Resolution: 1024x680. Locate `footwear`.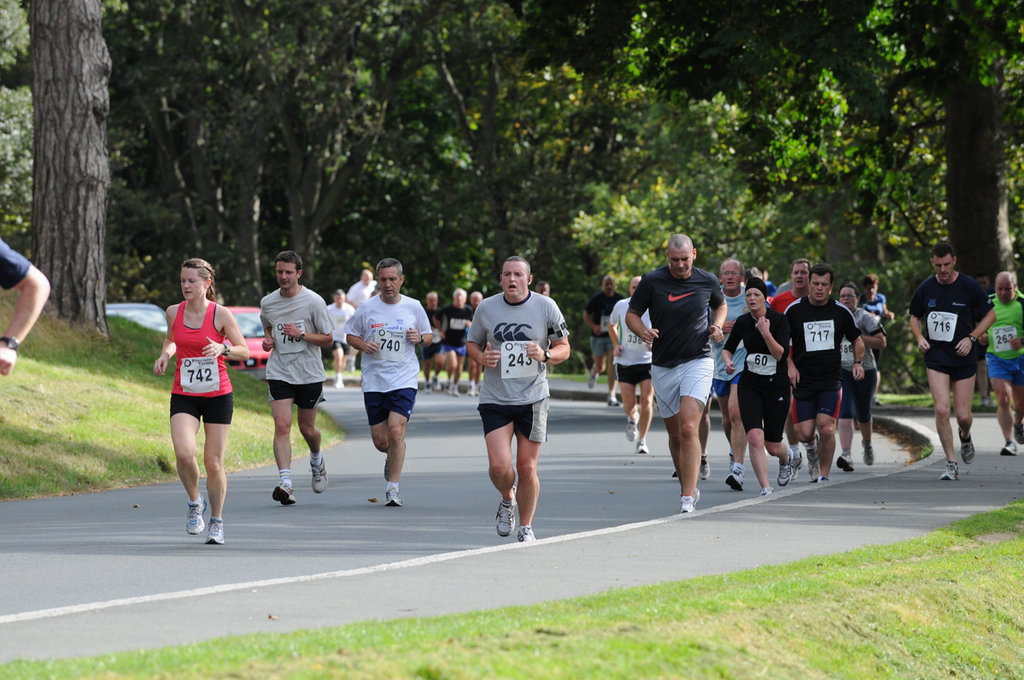
region(833, 450, 852, 471).
